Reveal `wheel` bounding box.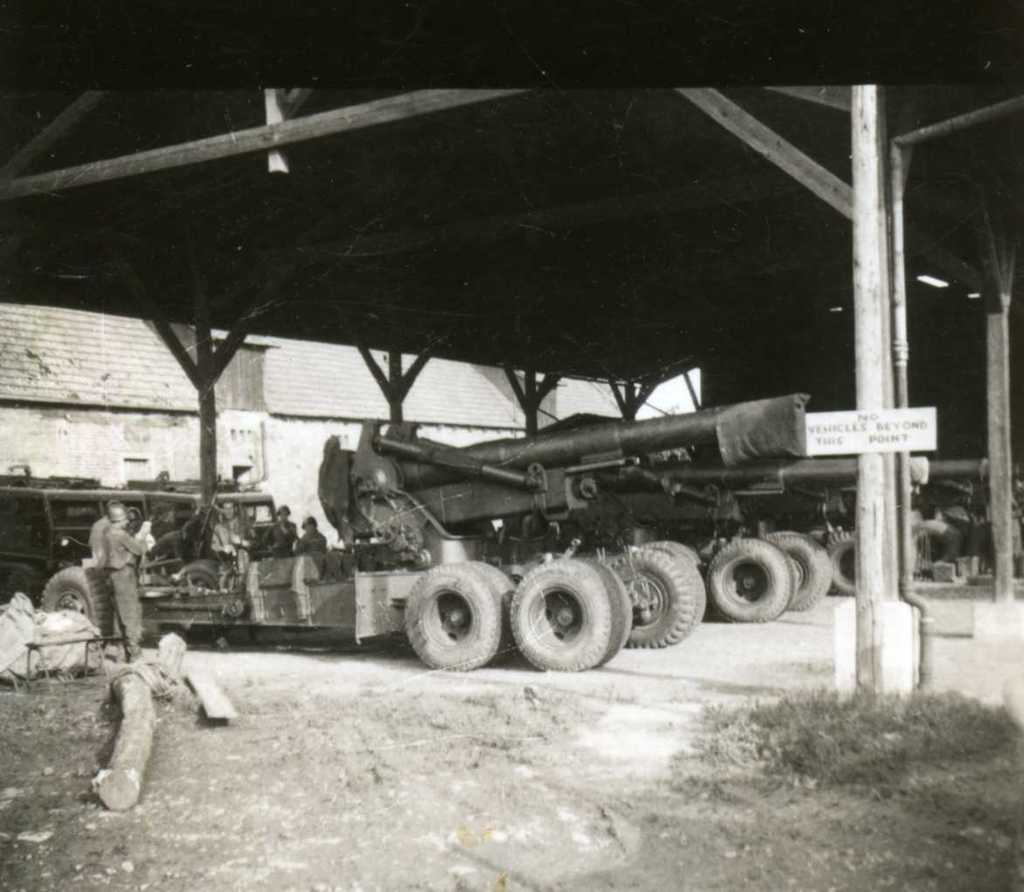
Revealed: (400,560,502,672).
